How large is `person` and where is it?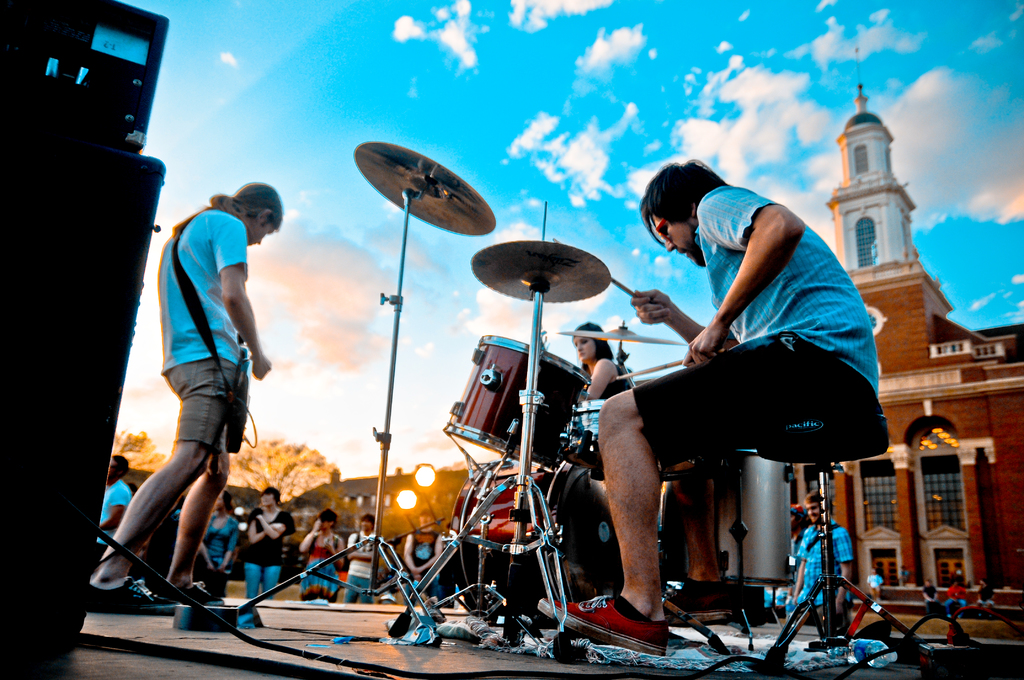
Bounding box: 539:160:893:660.
